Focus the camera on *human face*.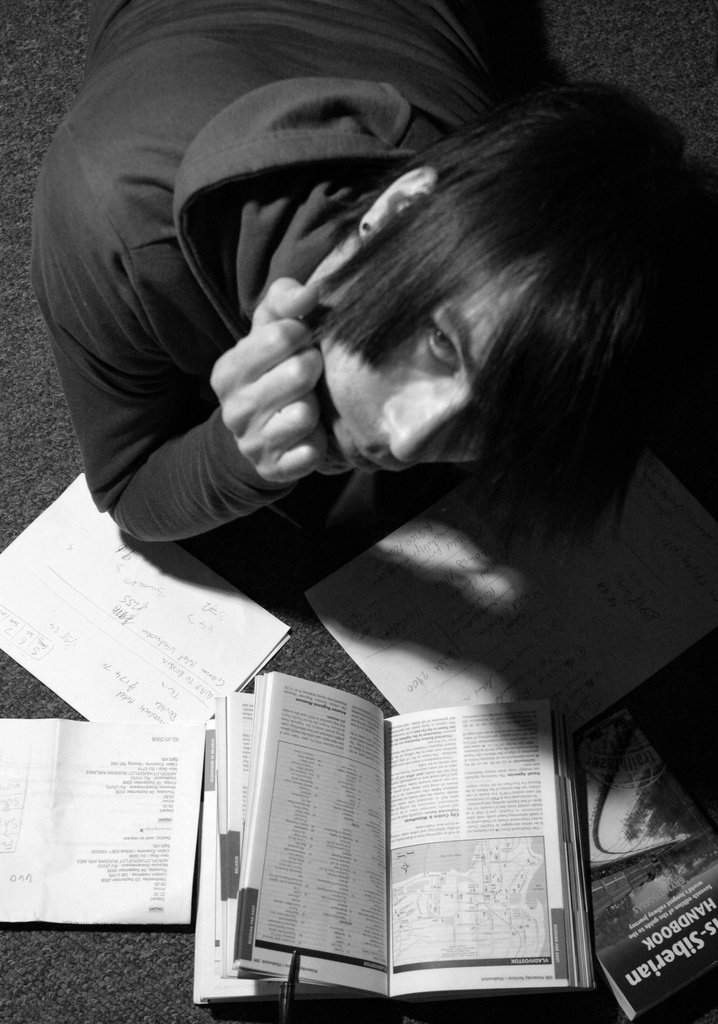
Focus region: bbox=[306, 259, 561, 483].
